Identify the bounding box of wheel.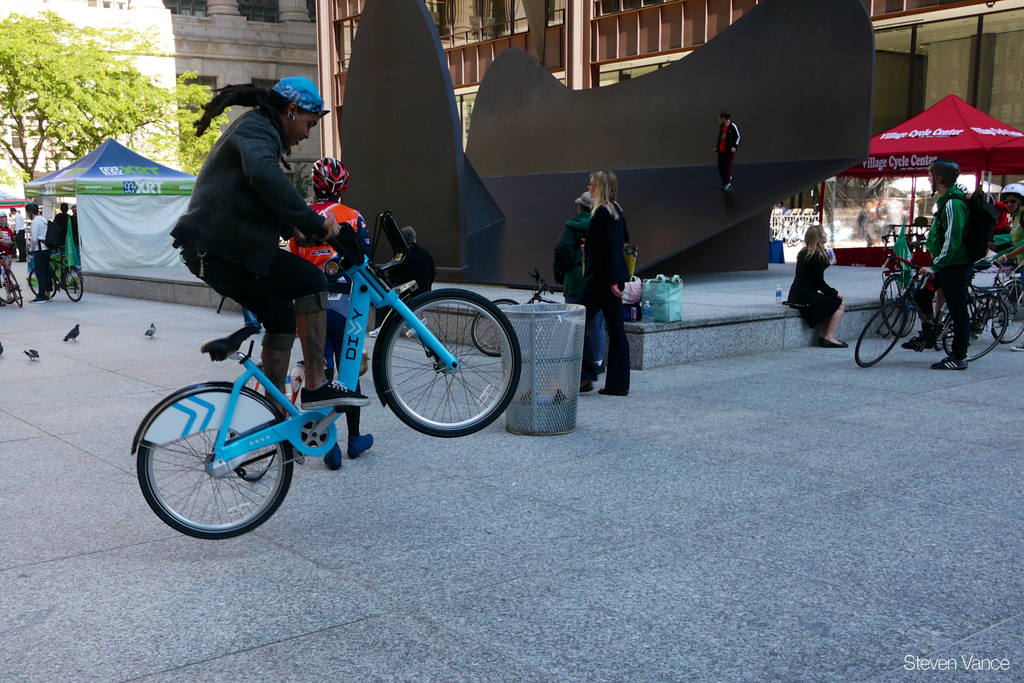
(x1=880, y1=273, x2=924, y2=341).
